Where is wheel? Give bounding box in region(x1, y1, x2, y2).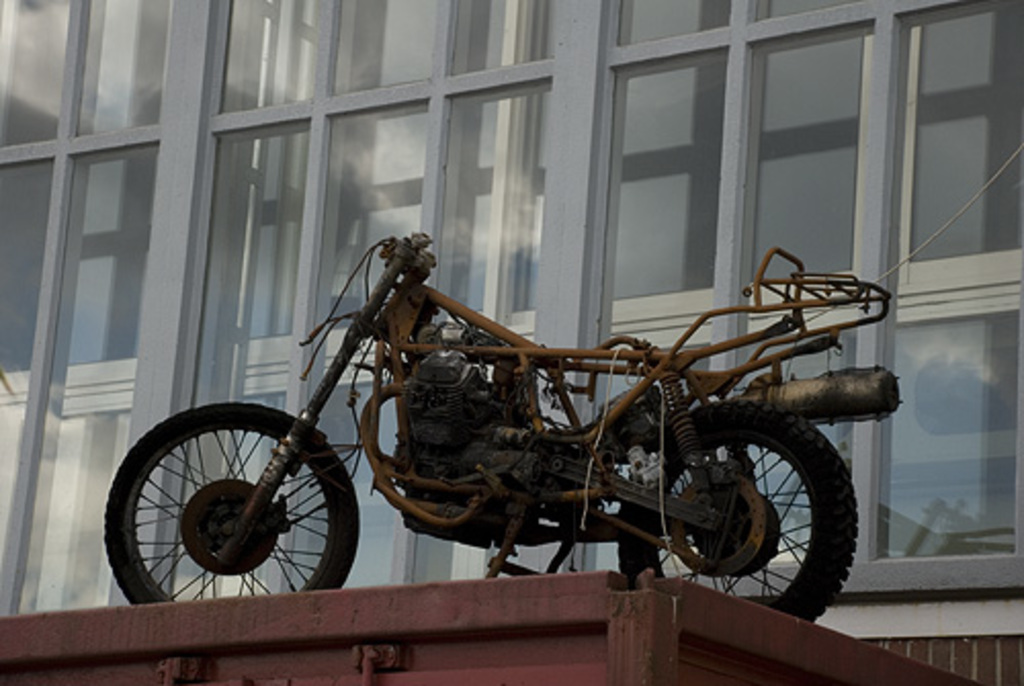
region(651, 418, 848, 600).
